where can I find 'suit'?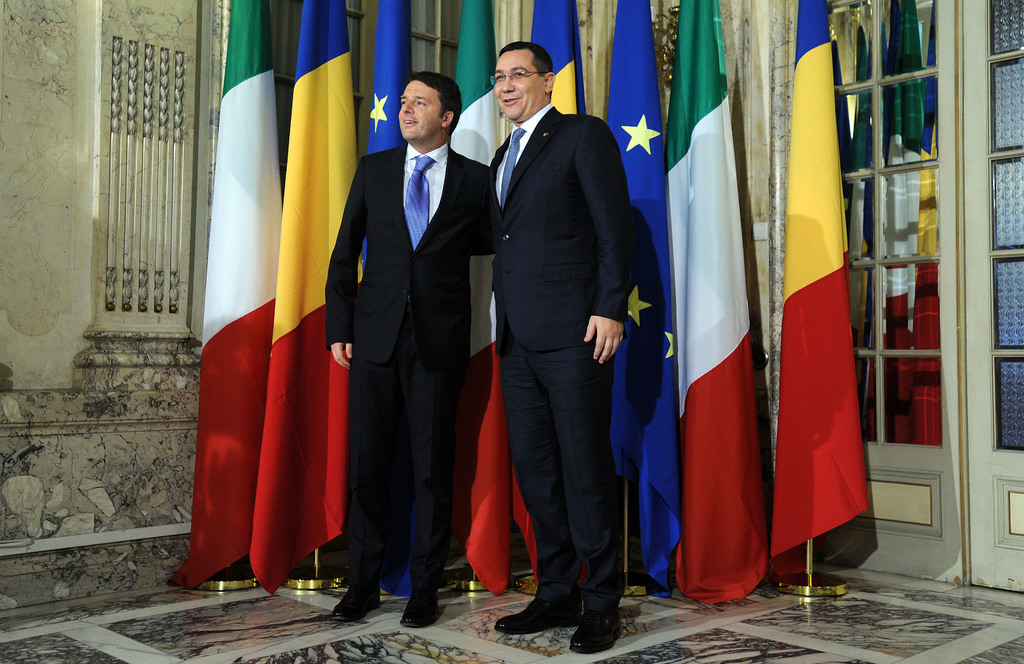
You can find it at 321,139,495,585.
